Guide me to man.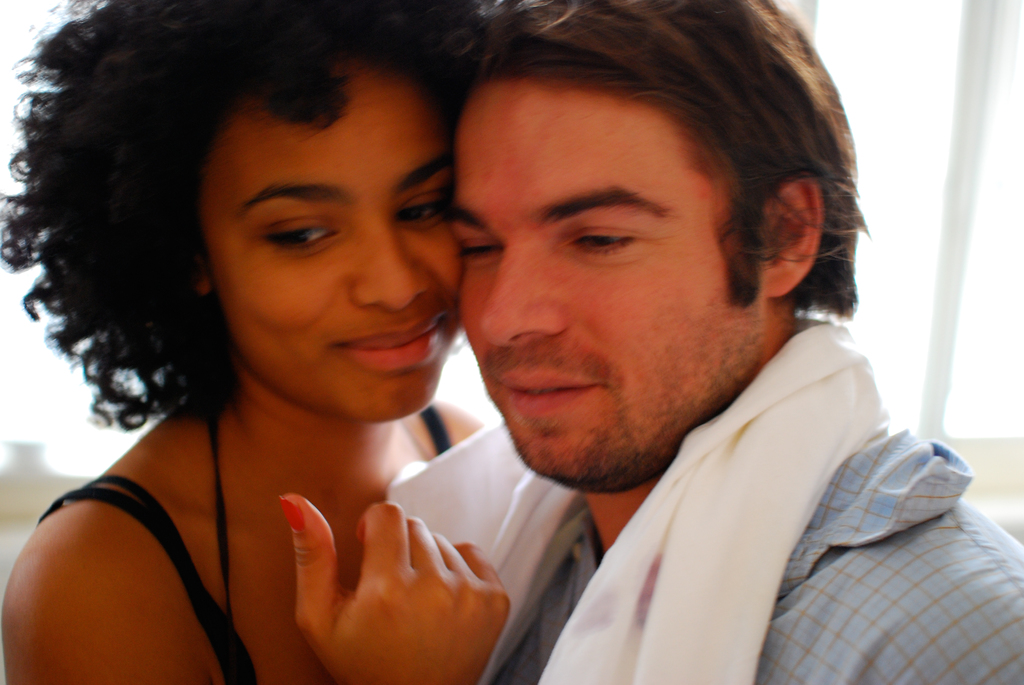
Guidance: bbox=[451, 0, 1023, 684].
